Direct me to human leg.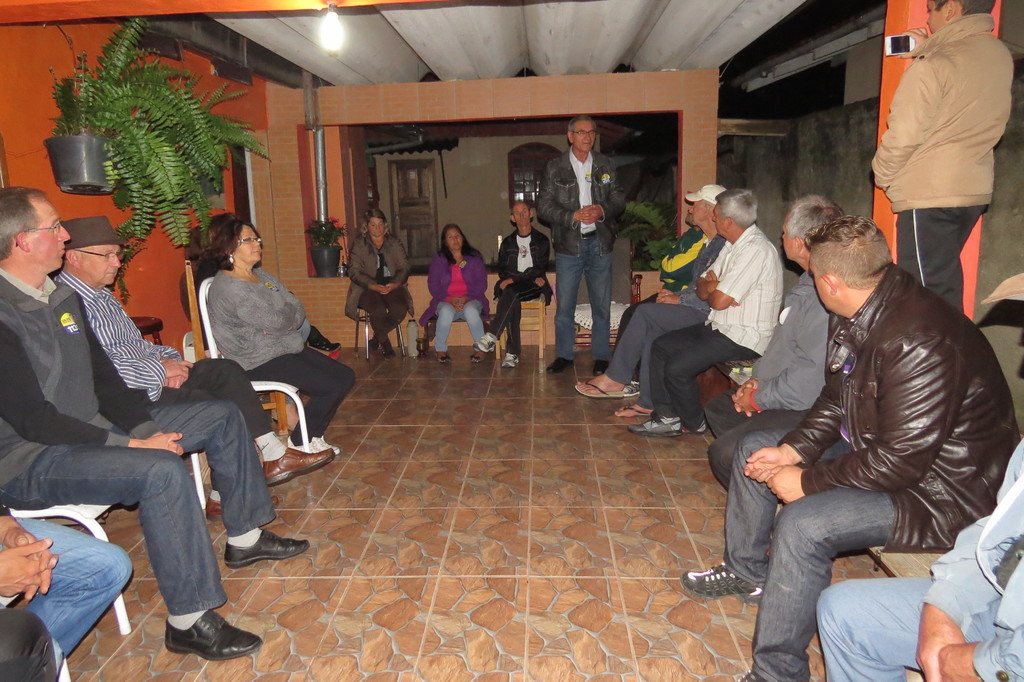
Direction: x1=433 y1=303 x2=454 y2=366.
